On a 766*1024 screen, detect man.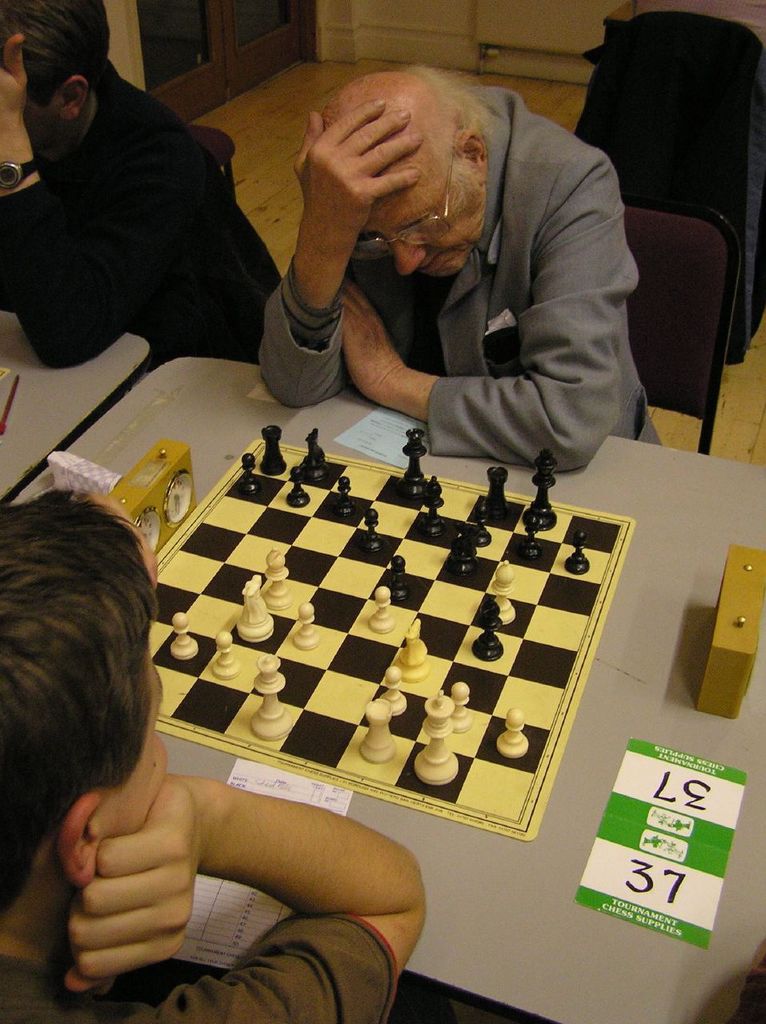
bbox=(0, 480, 436, 1023).
